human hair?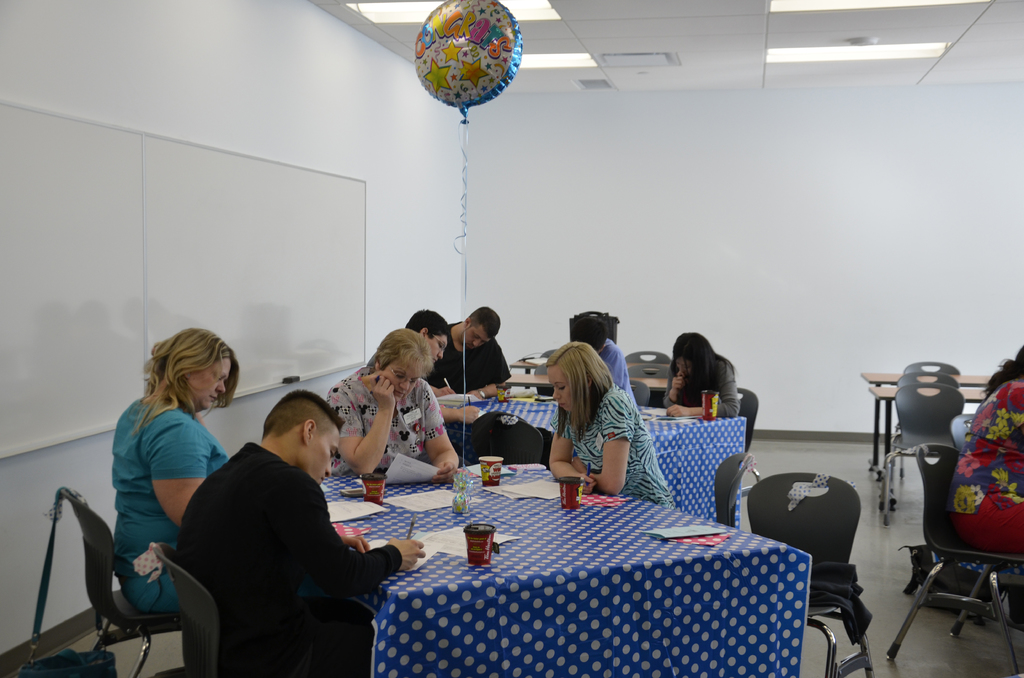
region(372, 326, 433, 373)
